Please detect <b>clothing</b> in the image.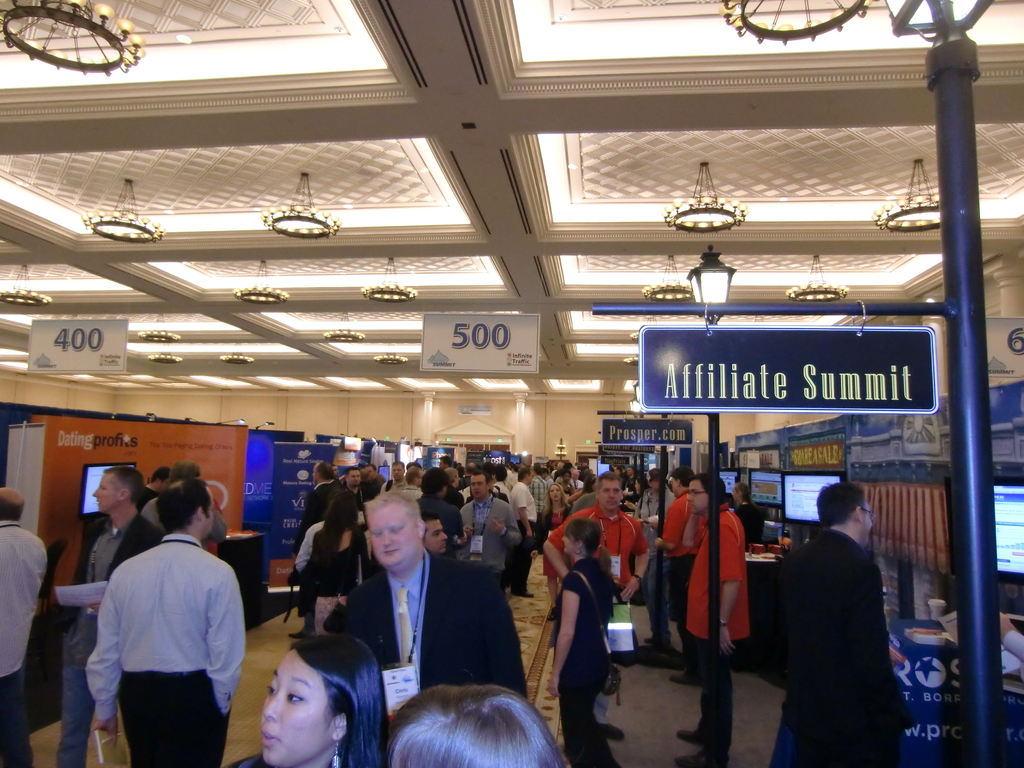
(509,481,538,584).
